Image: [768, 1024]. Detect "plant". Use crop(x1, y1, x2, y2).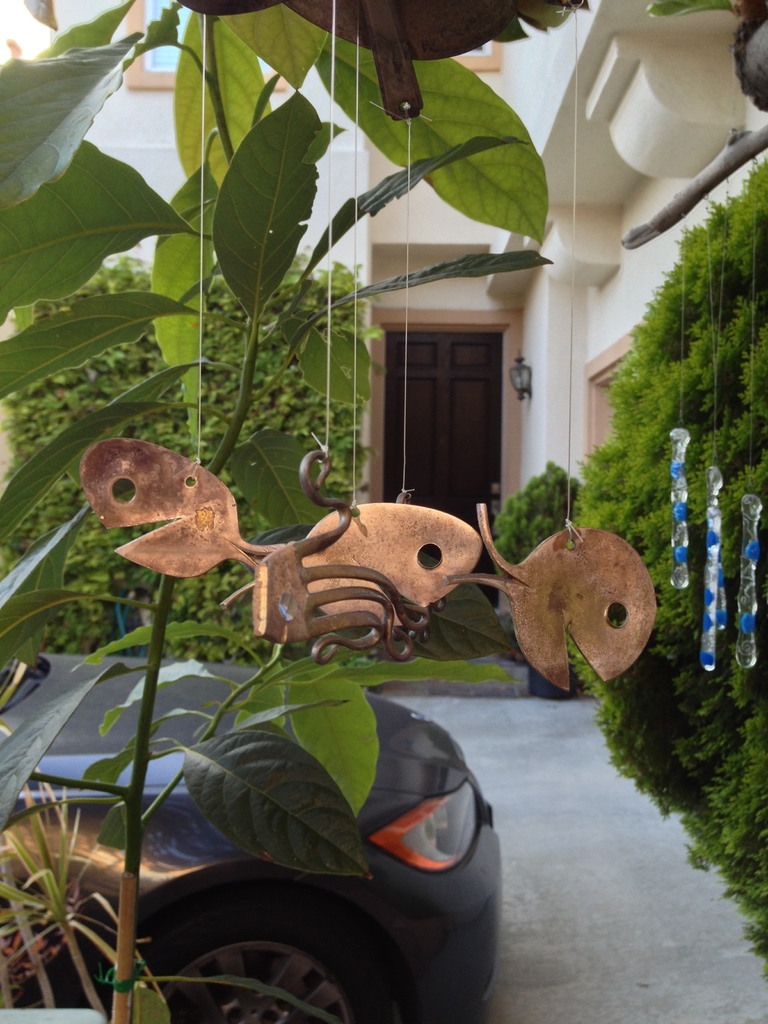
crop(492, 461, 581, 641).
